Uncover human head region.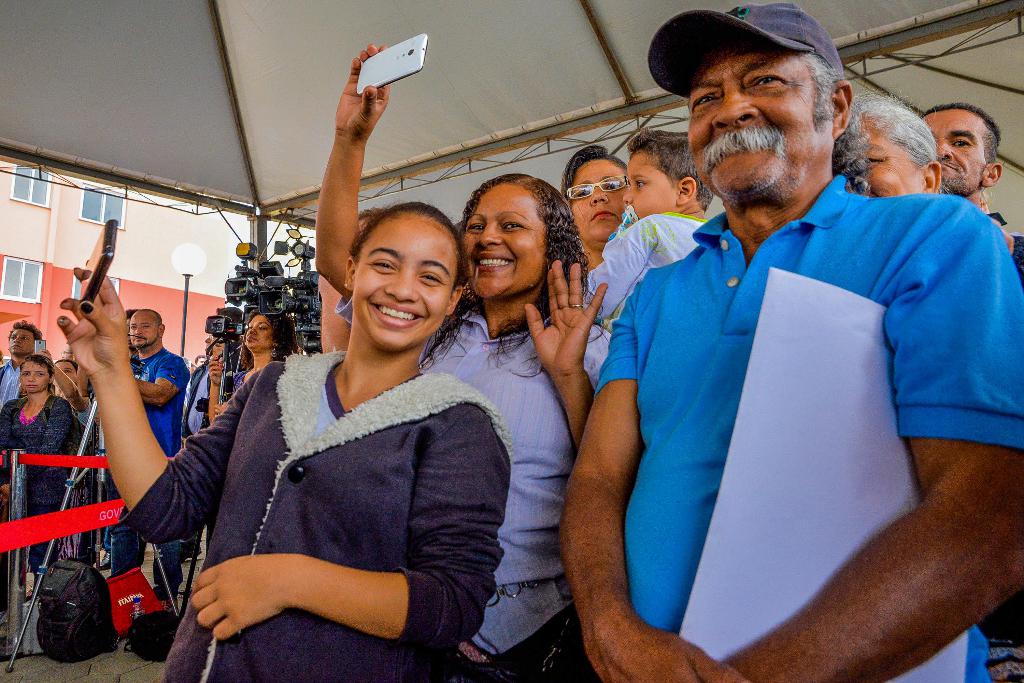
Uncovered: 840 90 943 200.
